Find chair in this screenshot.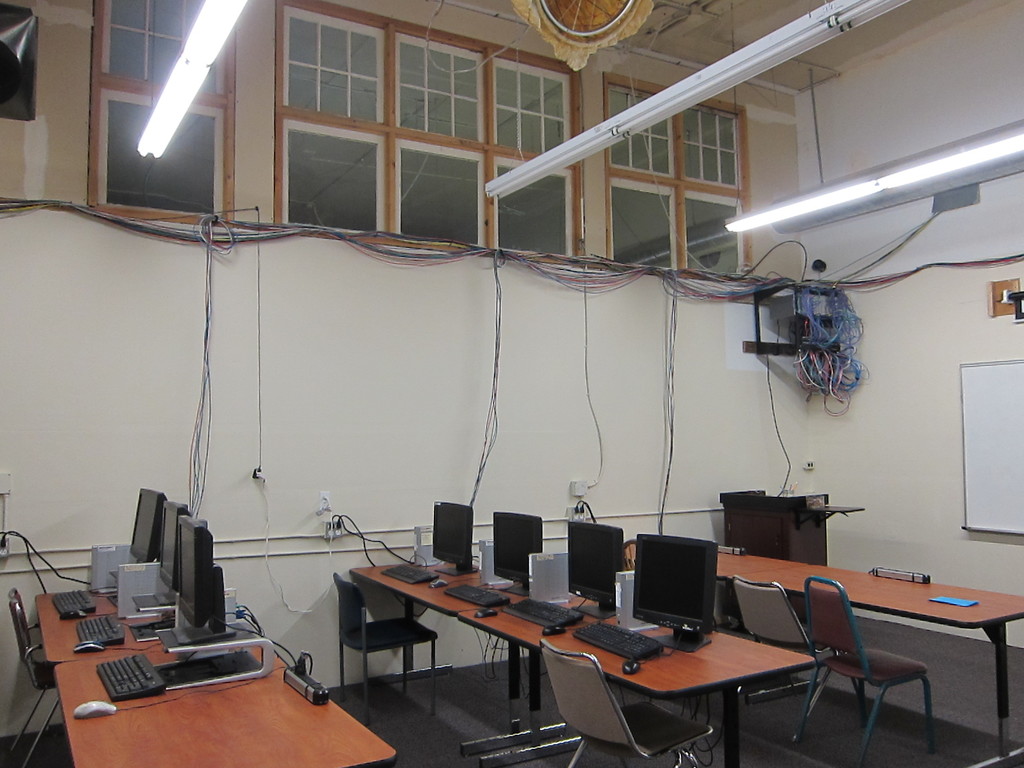
The bounding box for chair is bbox(336, 573, 436, 729).
